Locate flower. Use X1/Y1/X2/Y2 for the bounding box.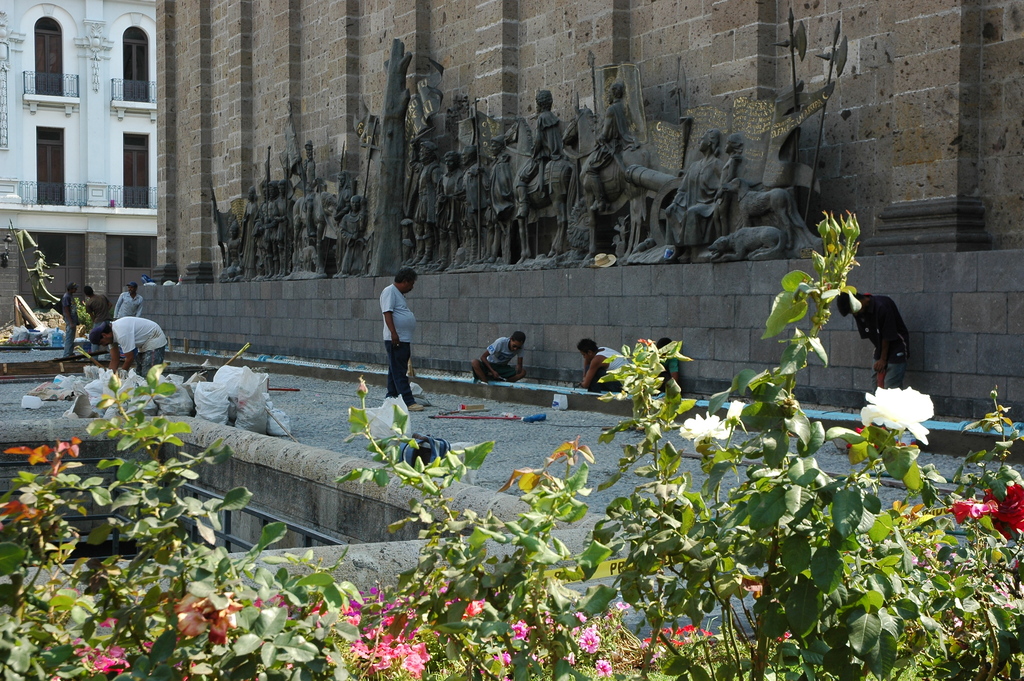
678/411/734/441.
